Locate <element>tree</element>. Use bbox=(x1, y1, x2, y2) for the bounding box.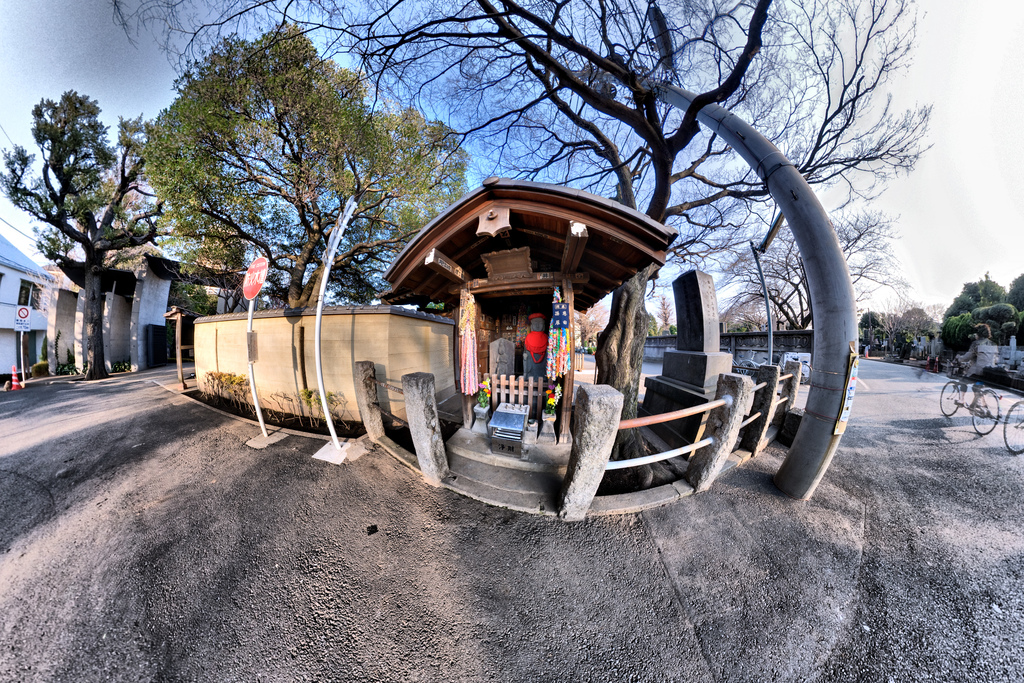
bbox=(943, 276, 1020, 378).
